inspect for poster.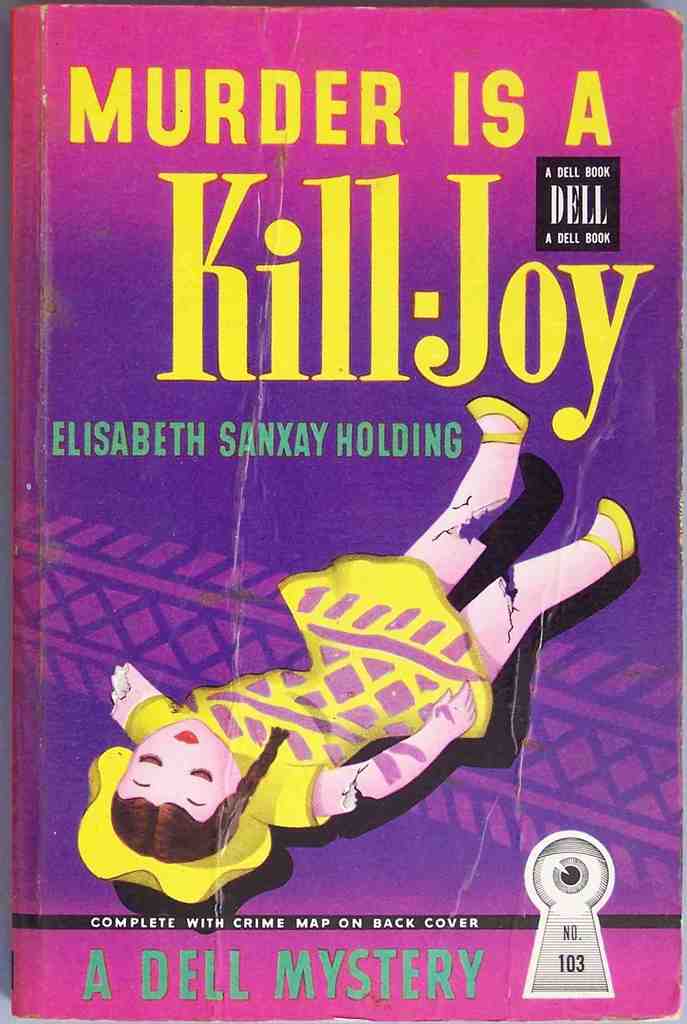
Inspection: crop(0, 0, 686, 1023).
